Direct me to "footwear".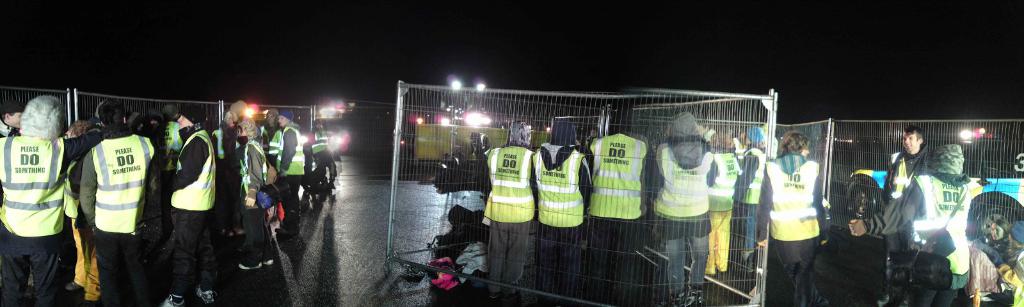
Direction: bbox=[152, 291, 189, 306].
